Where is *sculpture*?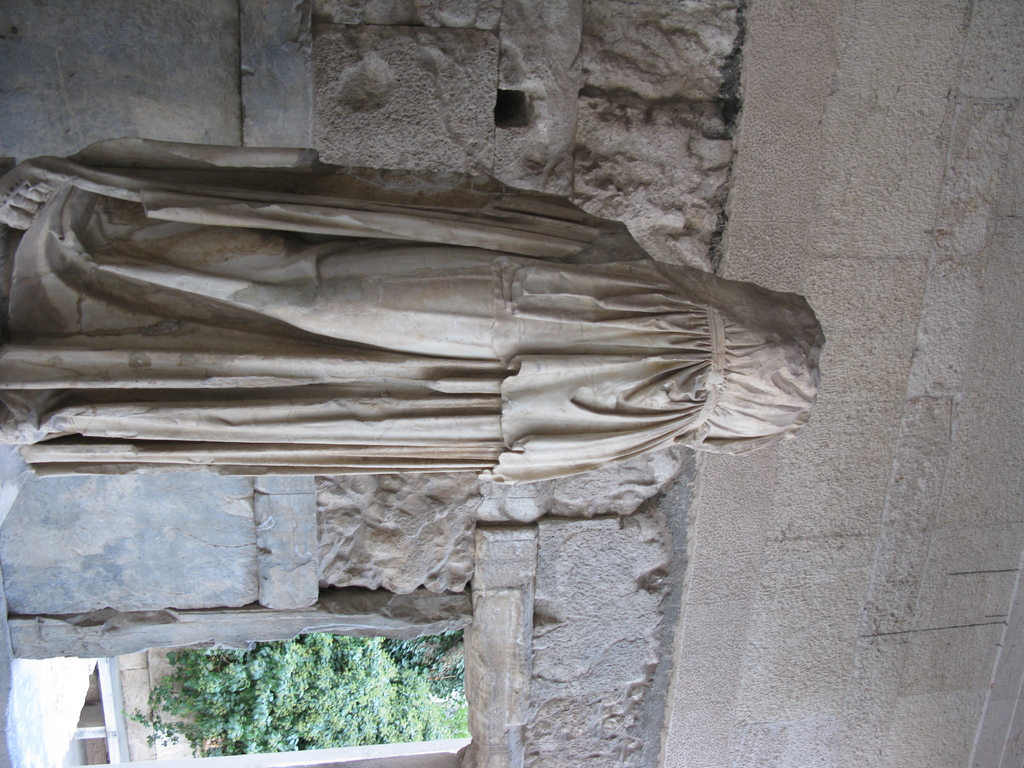
x1=0 y1=132 x2=826 y2=486.
